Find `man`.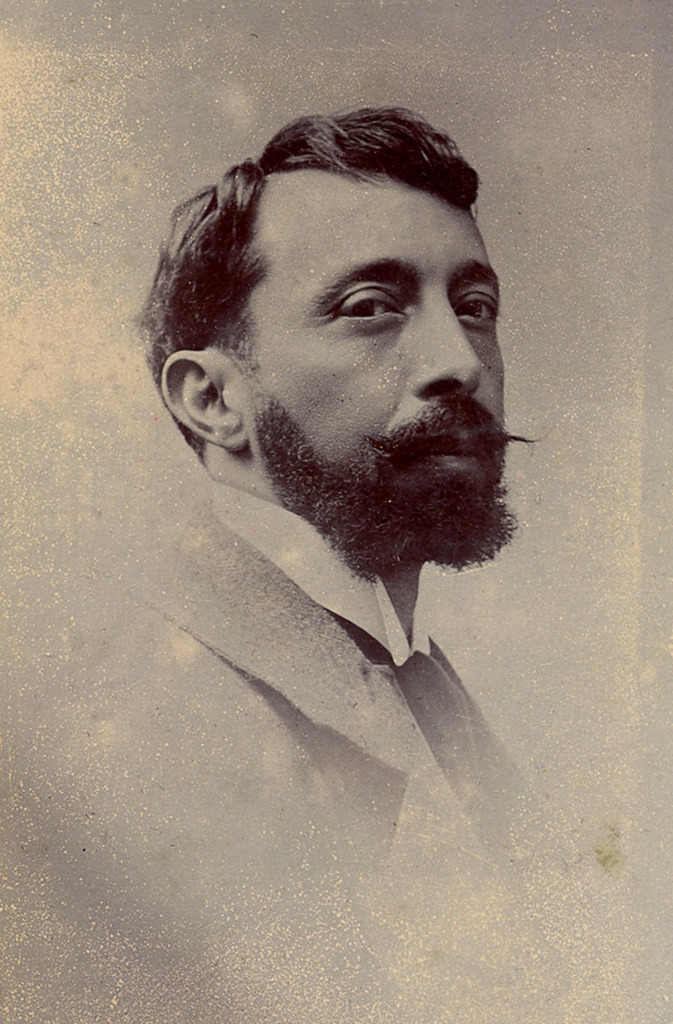
detection(107, 107, 550, 917).
